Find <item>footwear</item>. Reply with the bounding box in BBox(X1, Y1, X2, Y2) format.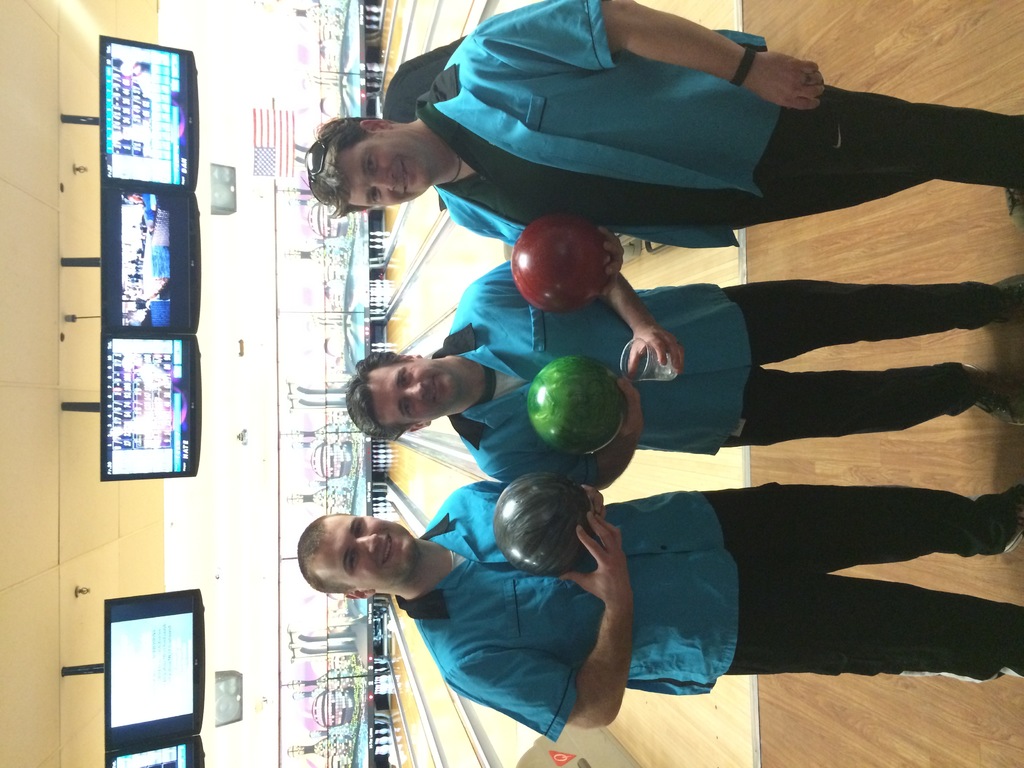
BBox(997, 273, 1023, 322).
